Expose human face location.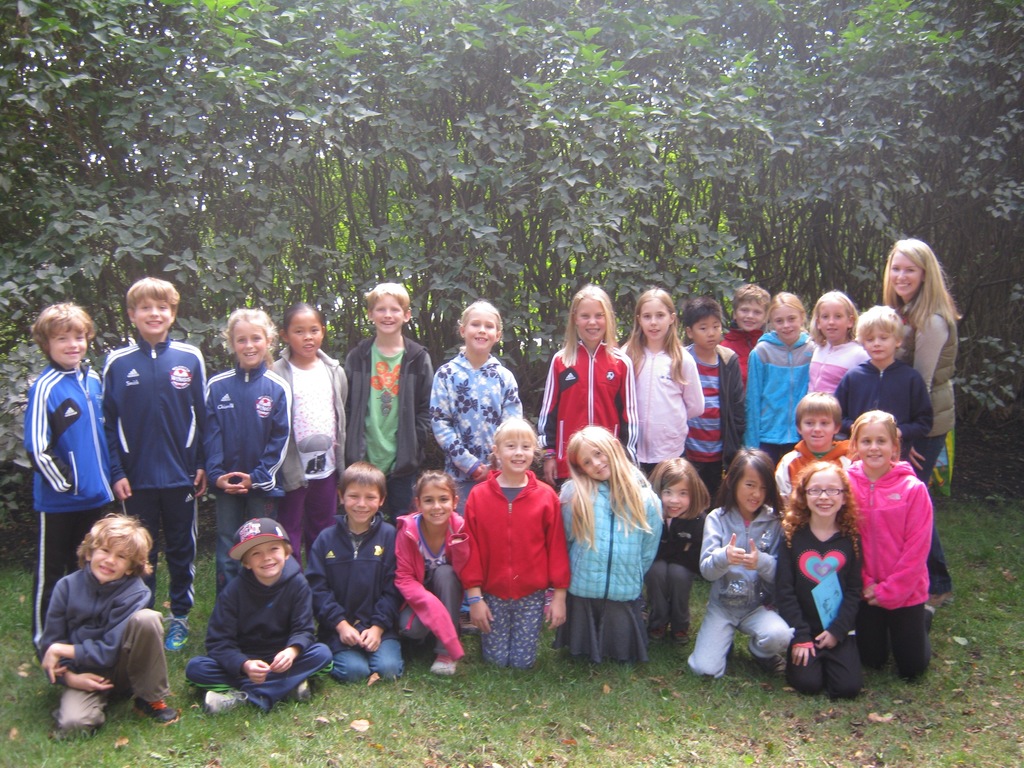
Exposed at <bbox>641, 299, 669, 341</bbox>.
